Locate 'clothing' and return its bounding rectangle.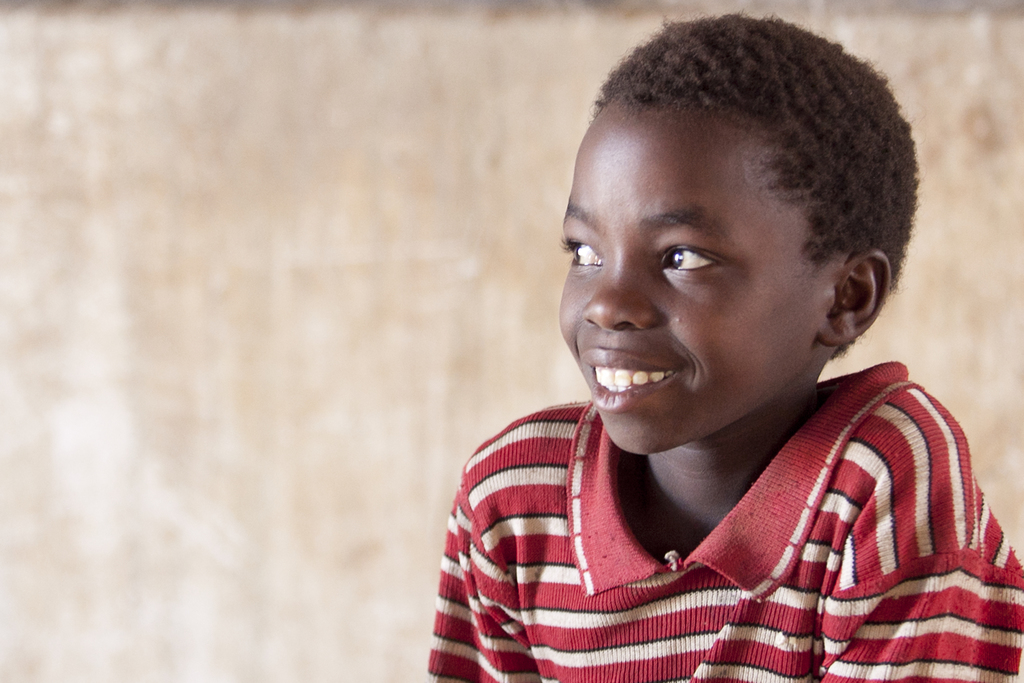
435:375:993:675.
